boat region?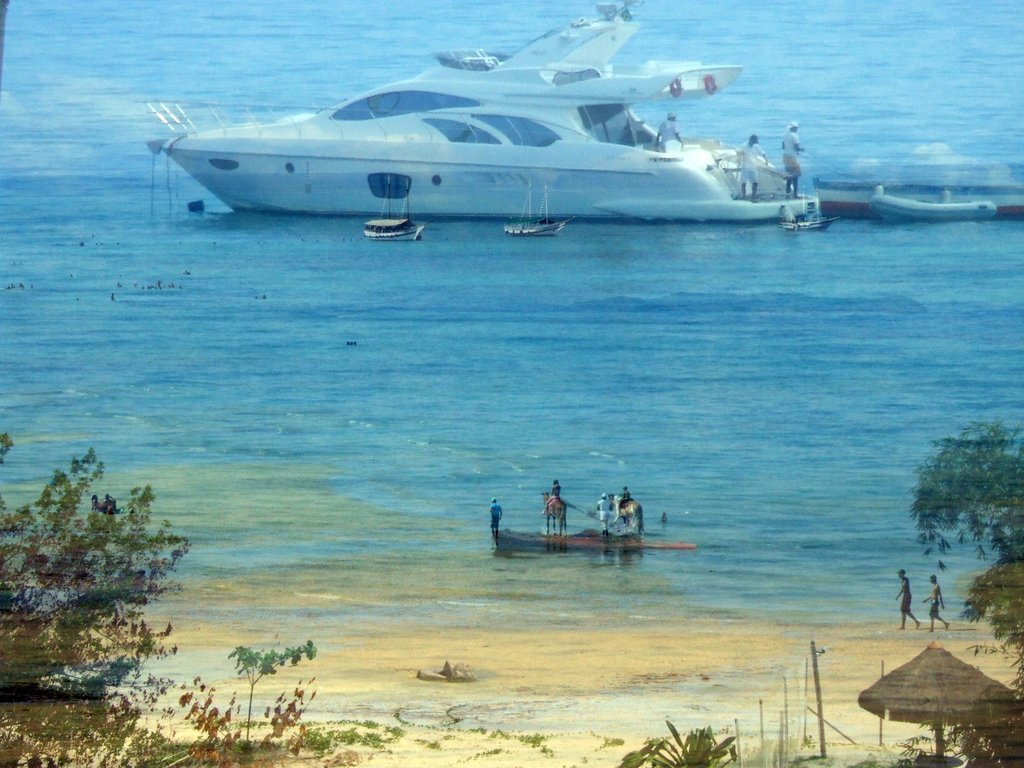
locate(860, 191, 995, 223)
